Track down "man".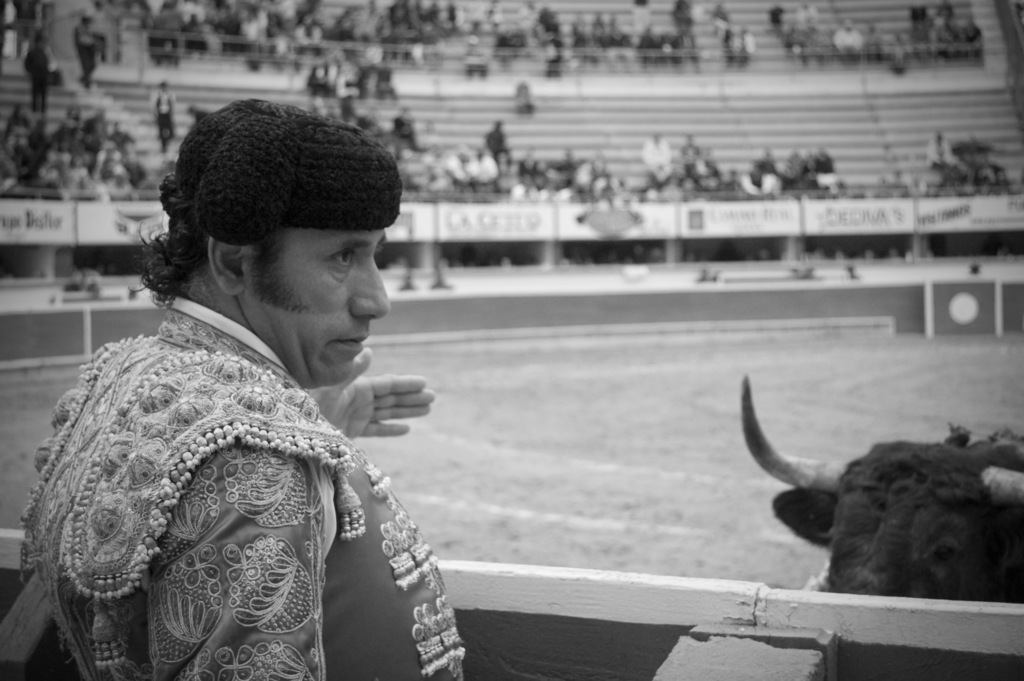
Tracked to left=24, top=27, right=51, bottom=110.
